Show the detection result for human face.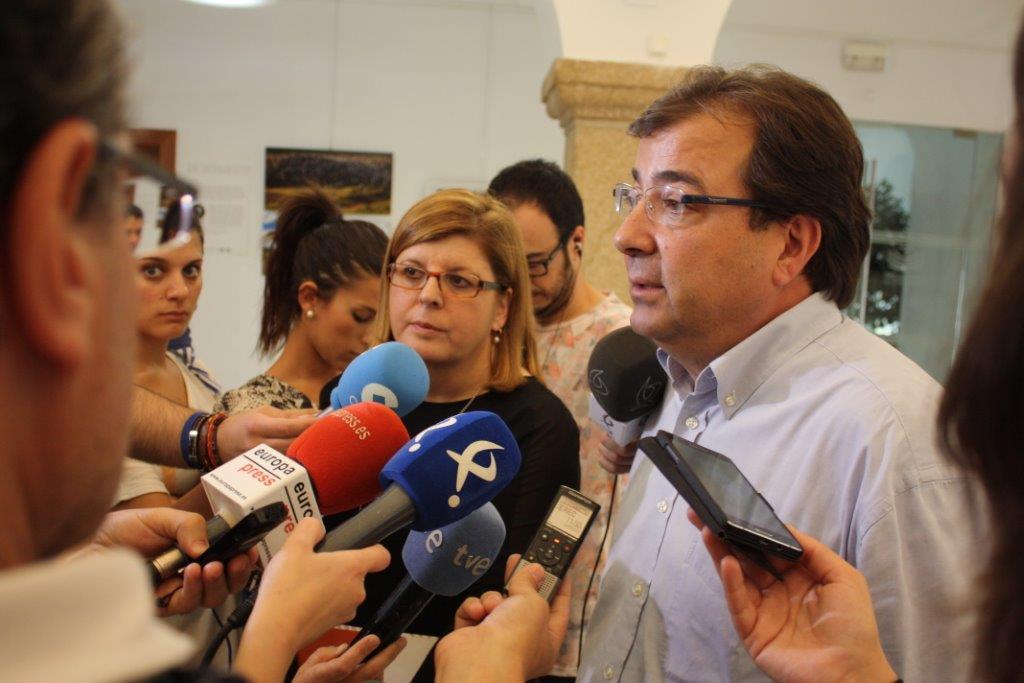
Rect(313, 273, 385, 370).
